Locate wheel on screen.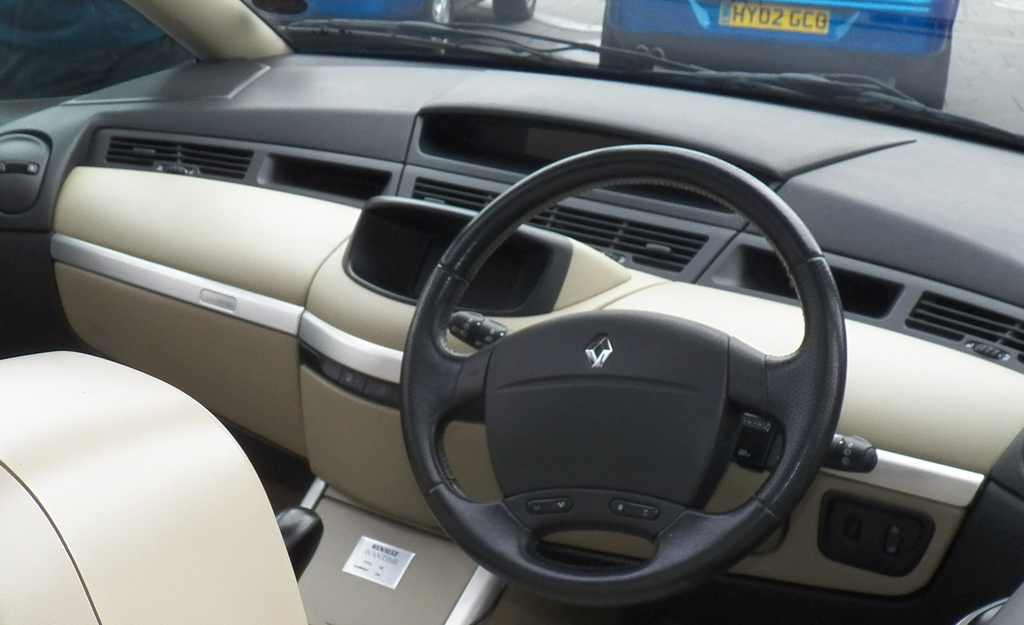
On screen at BBox(493, 0, 535, 22).
